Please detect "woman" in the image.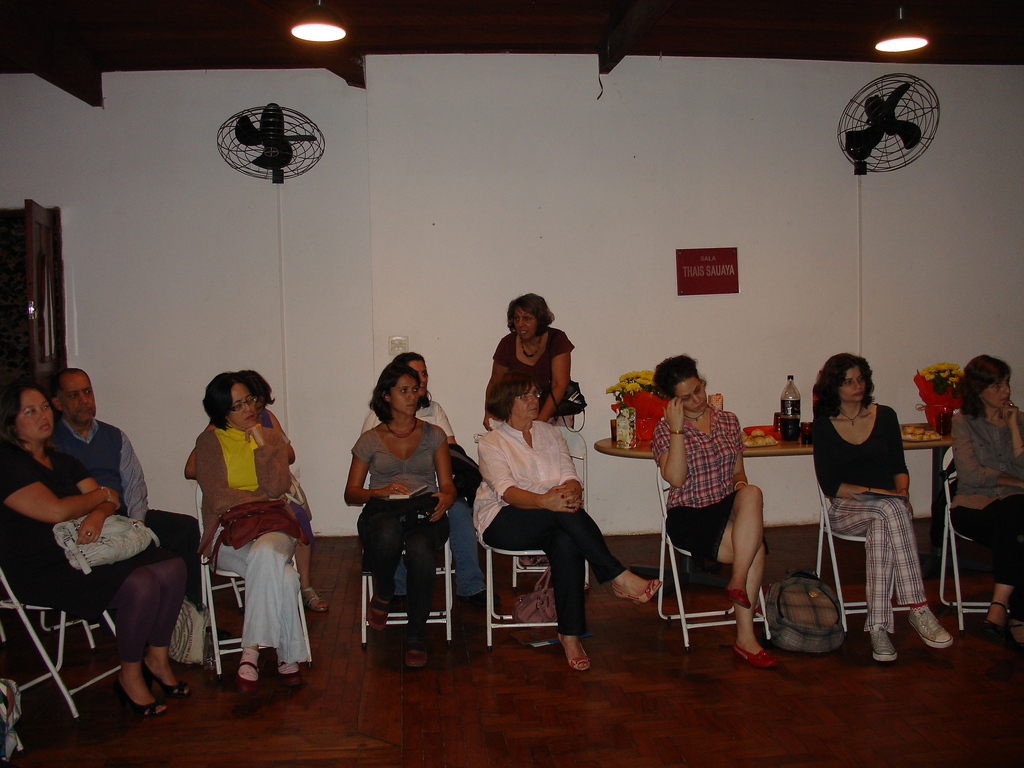
{"left": 190, "top": 367, "right": 303, "bottom": 698}.
